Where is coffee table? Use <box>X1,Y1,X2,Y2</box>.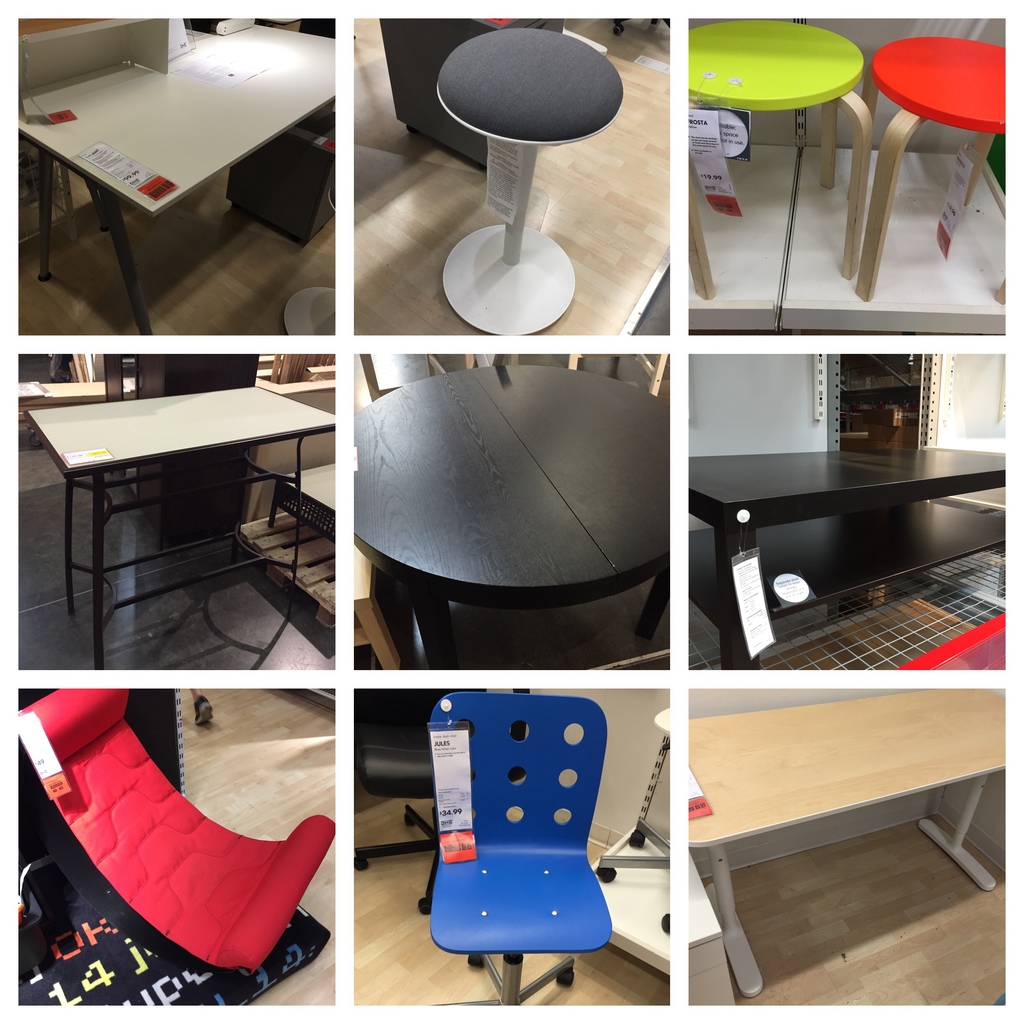
<box>686,687,1008,996</box>.
